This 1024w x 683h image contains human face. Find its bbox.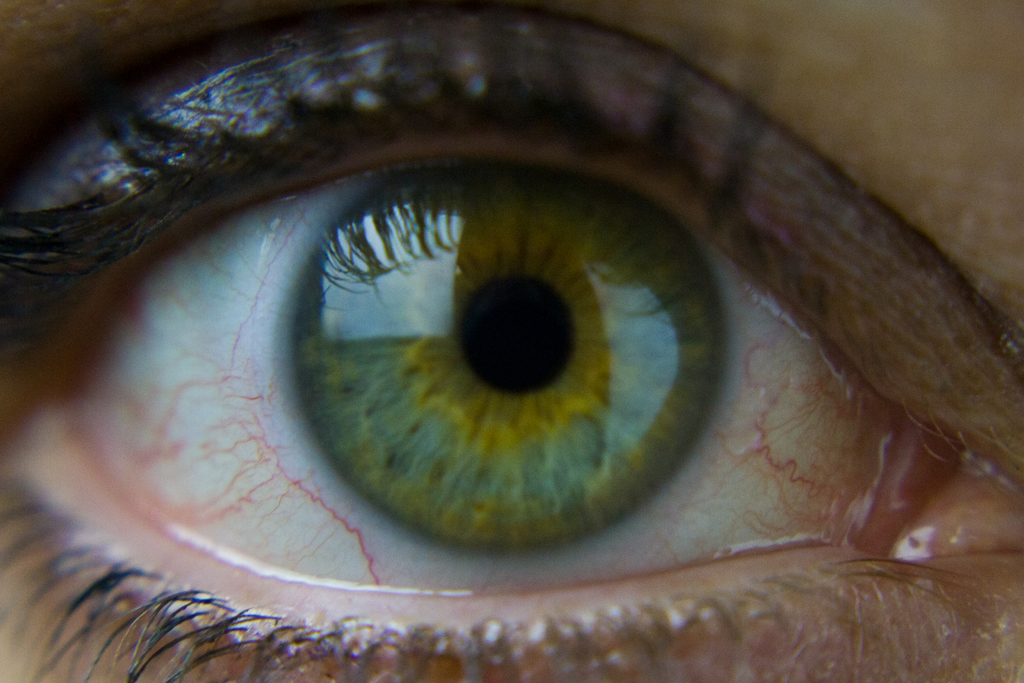
[x1=0, y1=0, x2=1023, y2=682].
